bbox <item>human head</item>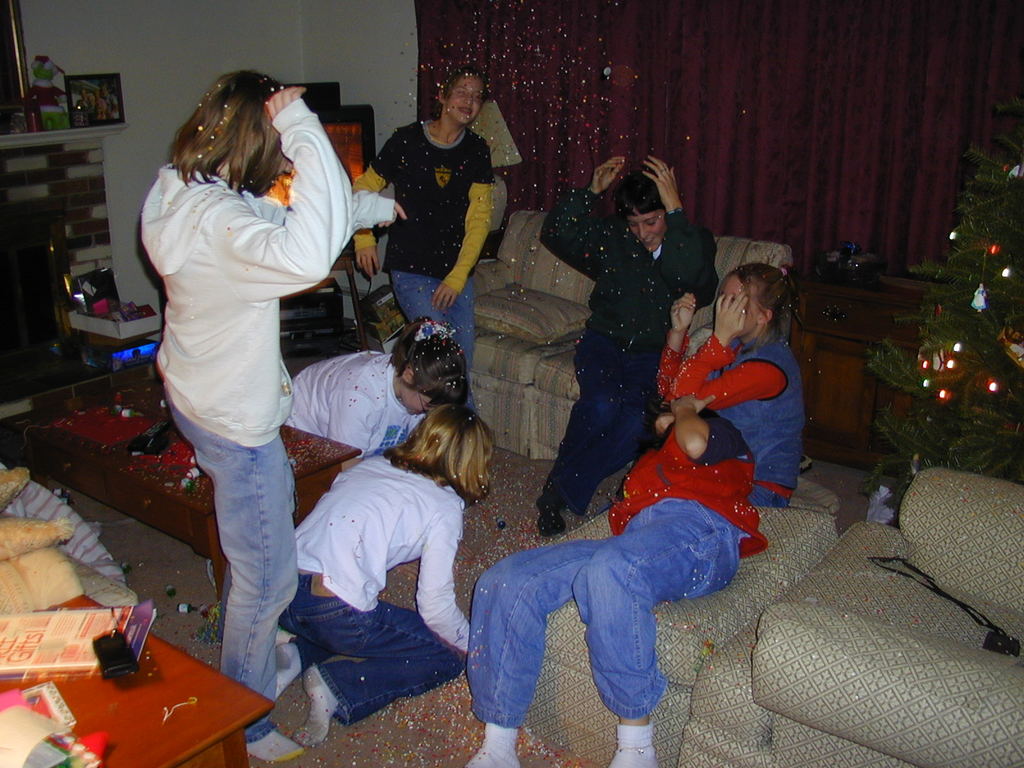
{"left": 168, "top": 71, "right": 289, "bottom": 189}
